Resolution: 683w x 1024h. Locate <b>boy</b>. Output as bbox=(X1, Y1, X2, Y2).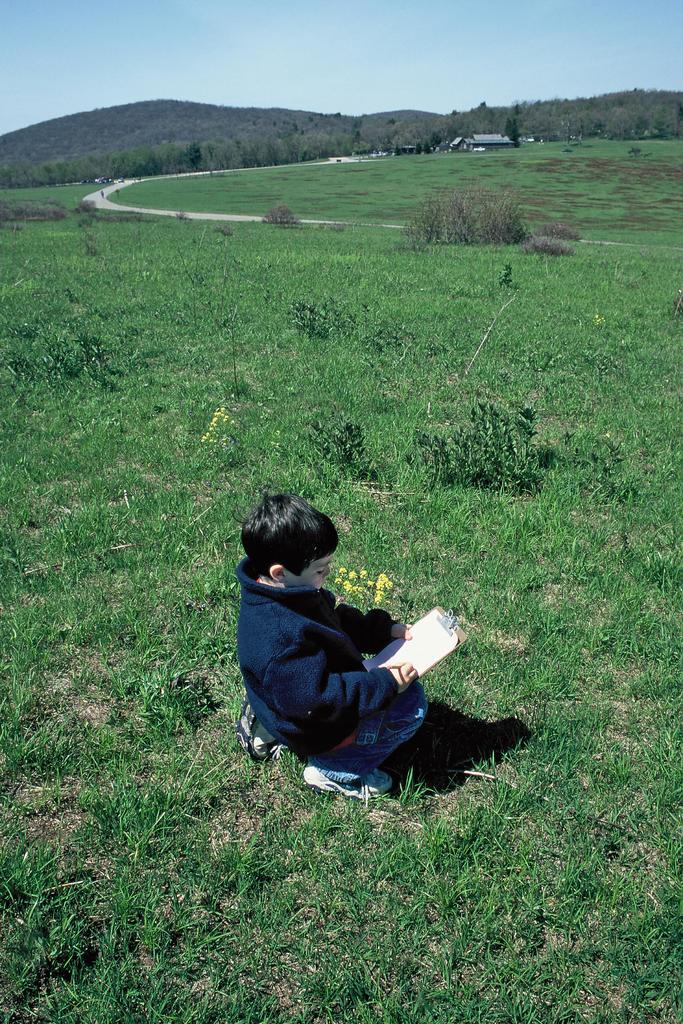
bbox=(231, 485, 439, 800).
